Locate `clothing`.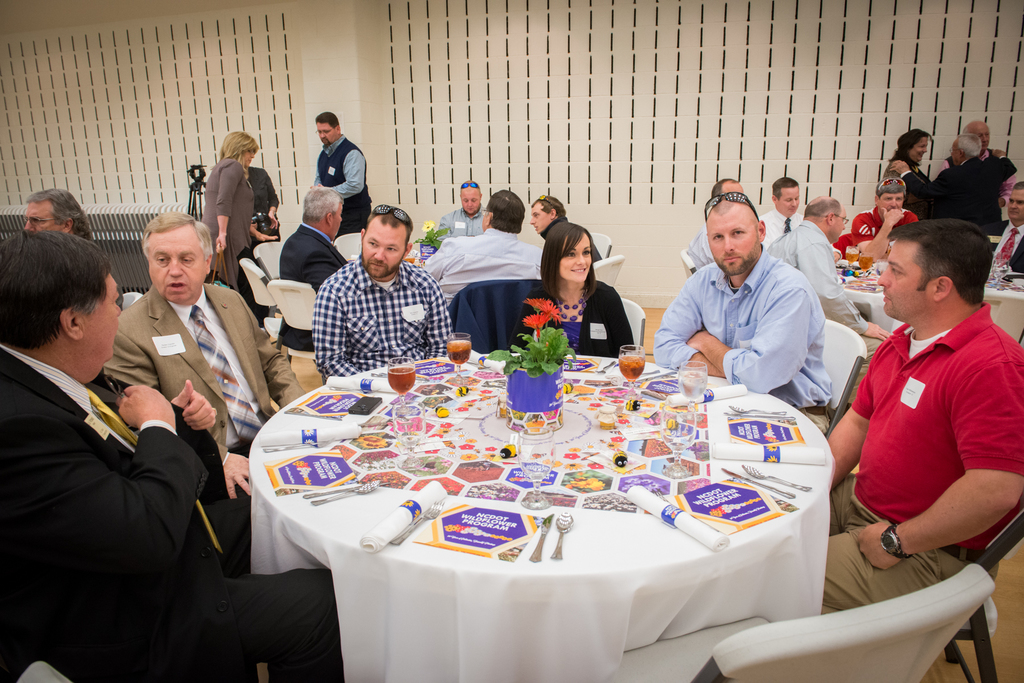
Bounding box: 311, 251, 436, 385.
